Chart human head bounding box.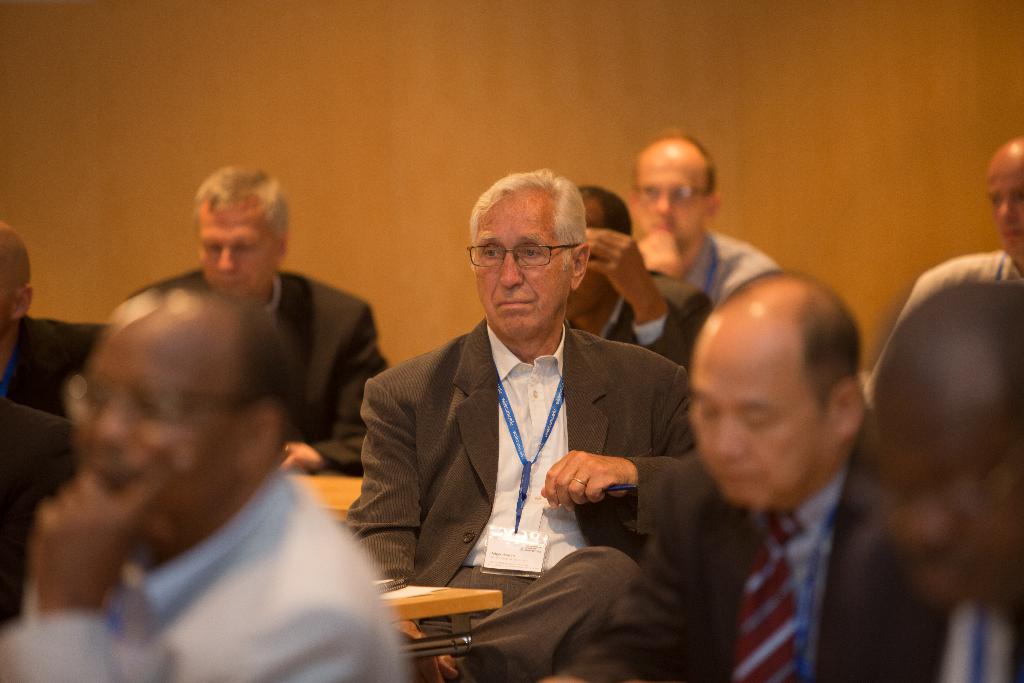
Charted: (left=871, top=281, right=1023, bottom=616).
